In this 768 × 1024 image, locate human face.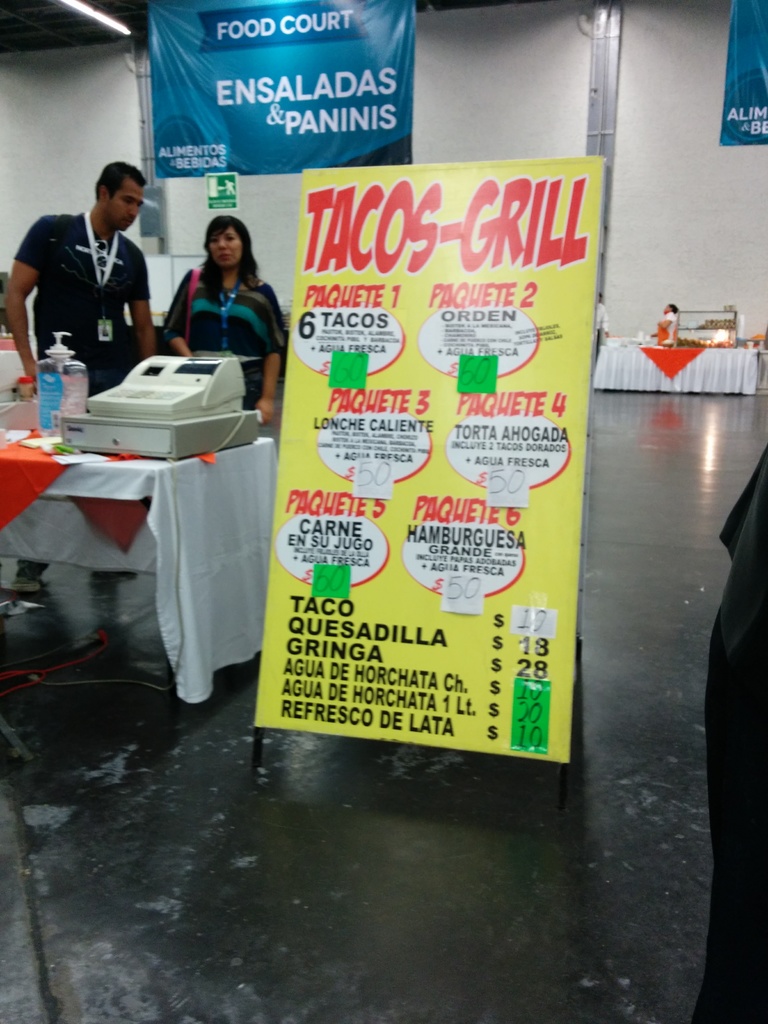
Bounding box: crop(107, 180, 143, 229).
